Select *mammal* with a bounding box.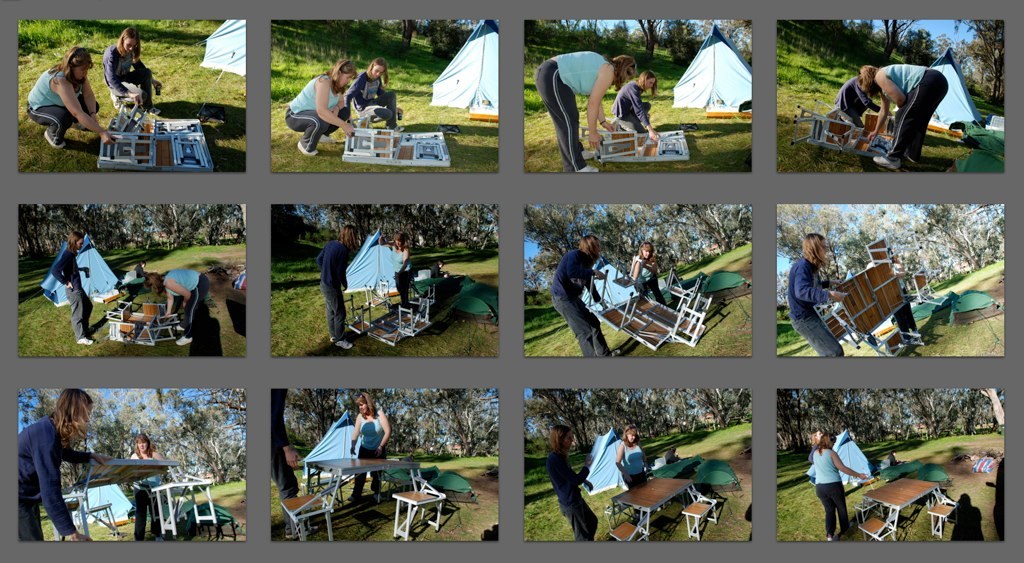
x1=527, y1=55, x2=634, y2=171.
